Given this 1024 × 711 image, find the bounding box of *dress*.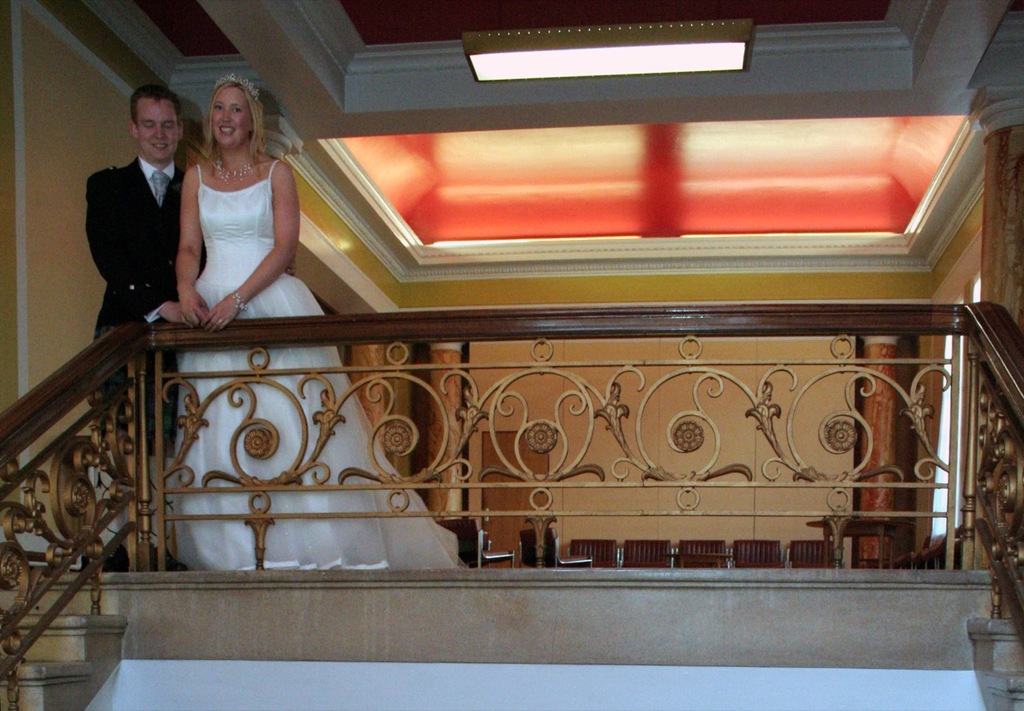
(162, 159, 464, 569).
